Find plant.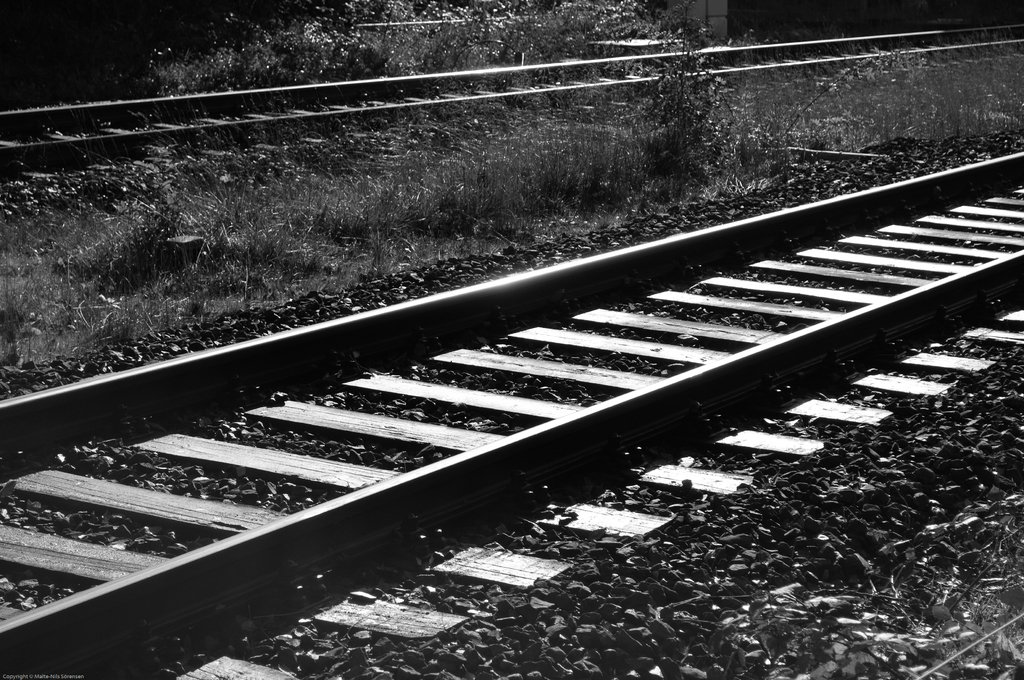
<bbox>631, 17, 735, 186</bbox>.
